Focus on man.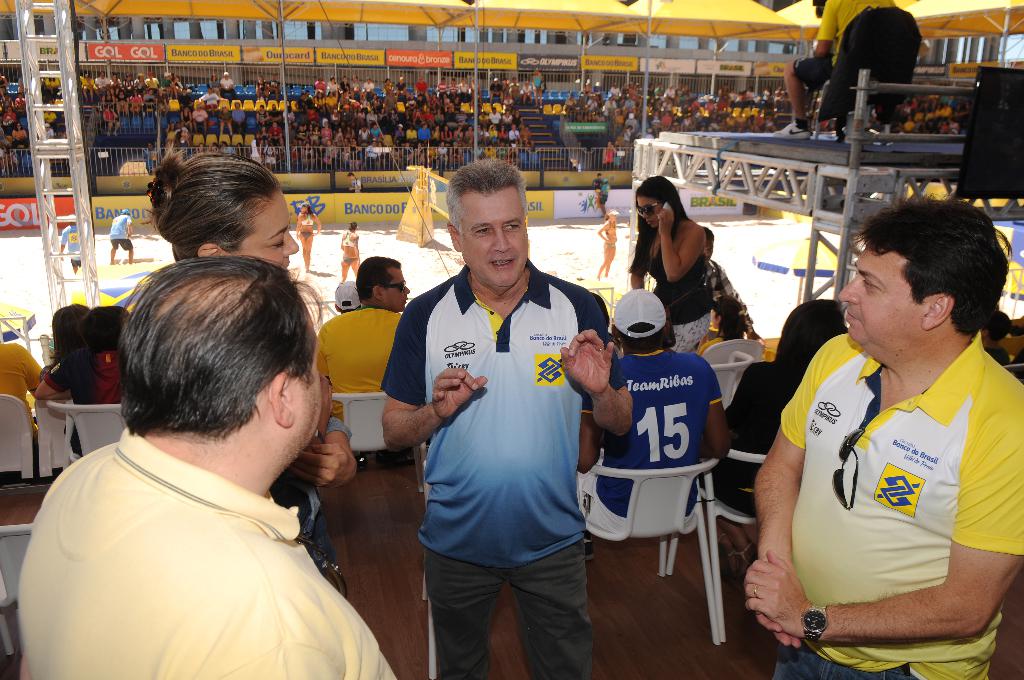
Focused at x1=13, y1=255, x2=399, y2=679.
